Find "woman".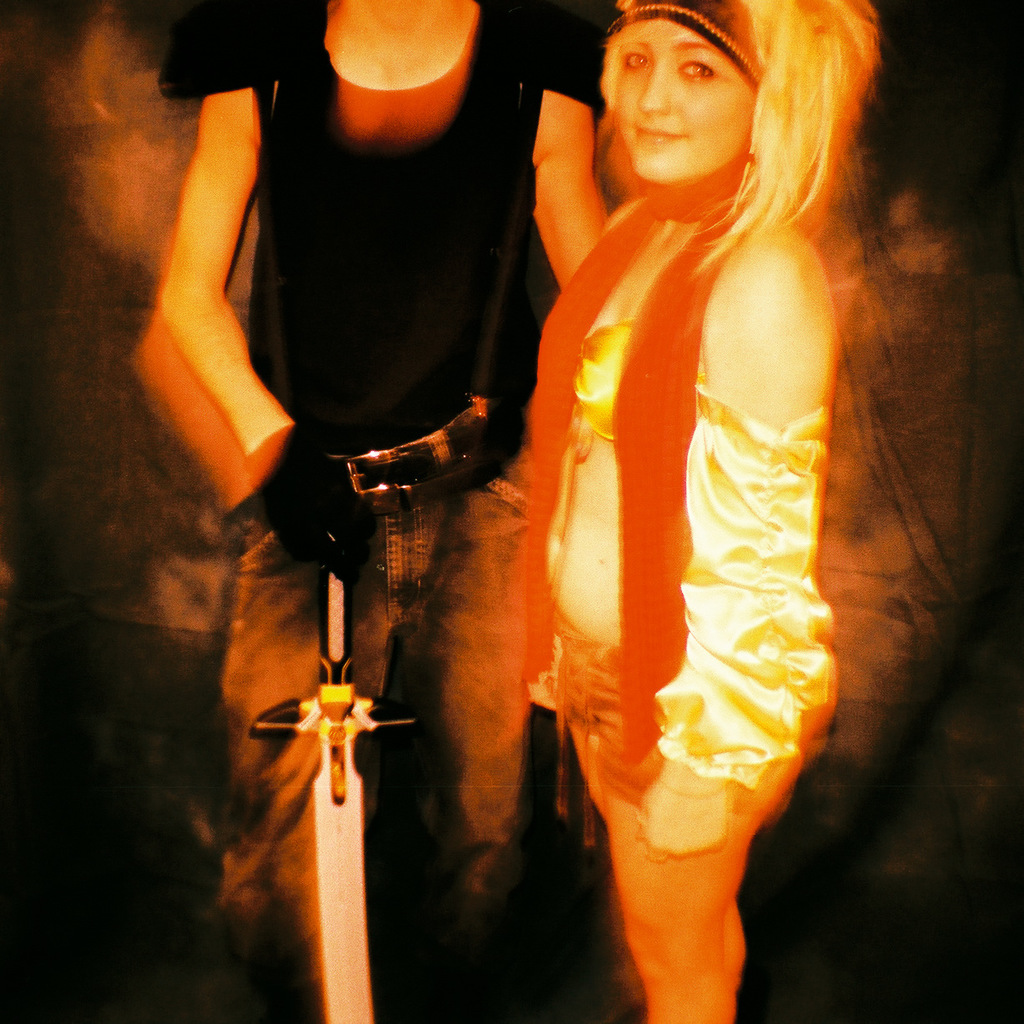
select_region(163, 0, 599, 1019).
